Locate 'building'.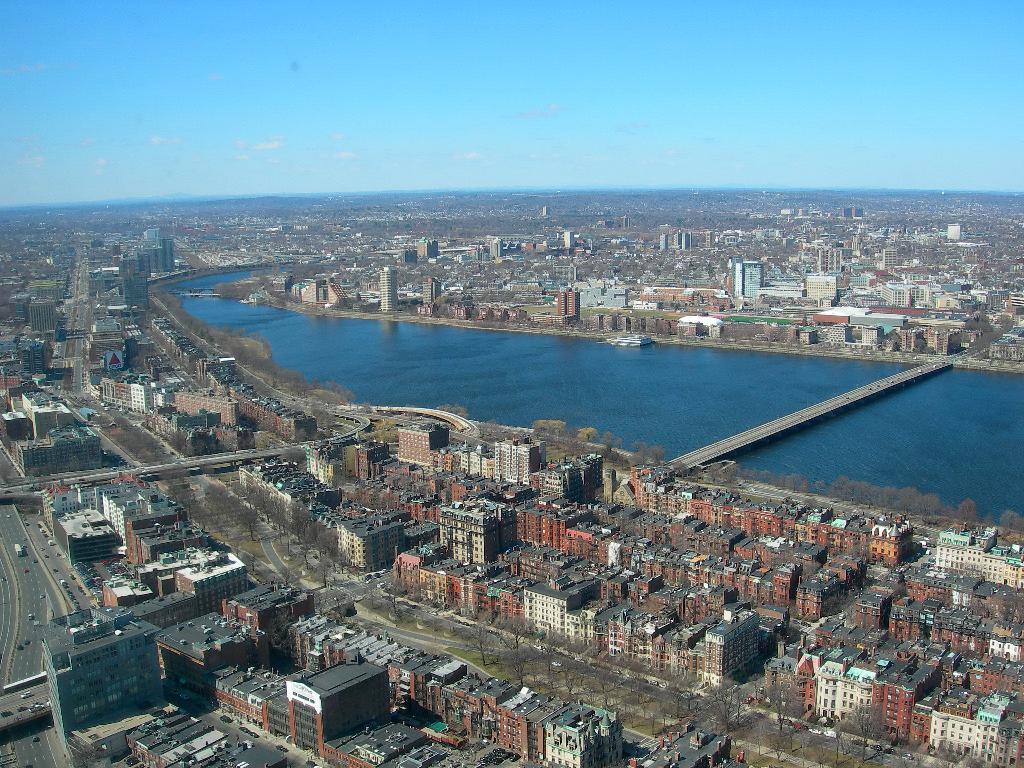
Bounding box: 488:237:502:261.
